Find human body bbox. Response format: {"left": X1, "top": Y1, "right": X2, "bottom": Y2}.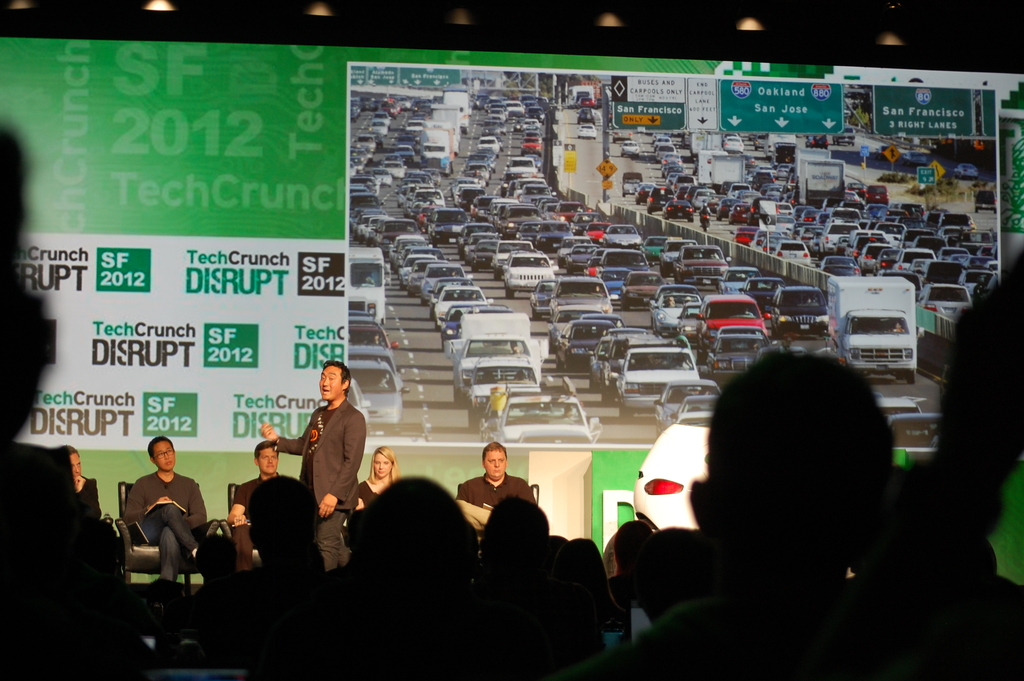
{"left": 353, "top": 444, "right": 397, "bottom": 523}.
